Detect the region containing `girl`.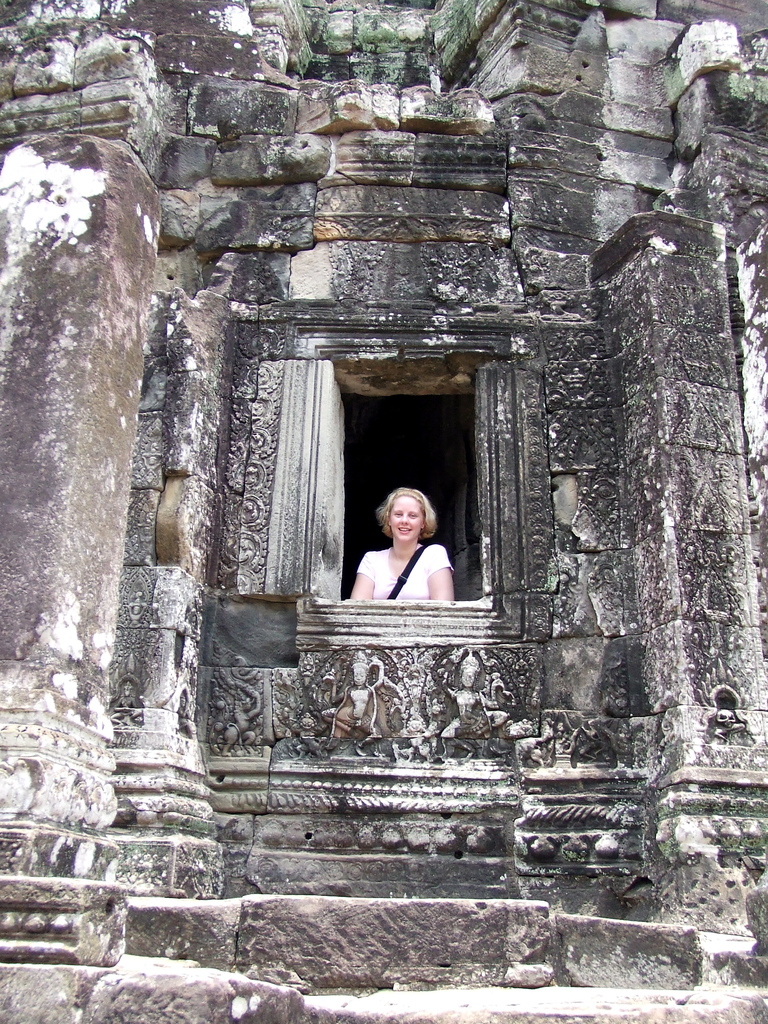
<bbox>316, 465, 470, 619</bbox>.
